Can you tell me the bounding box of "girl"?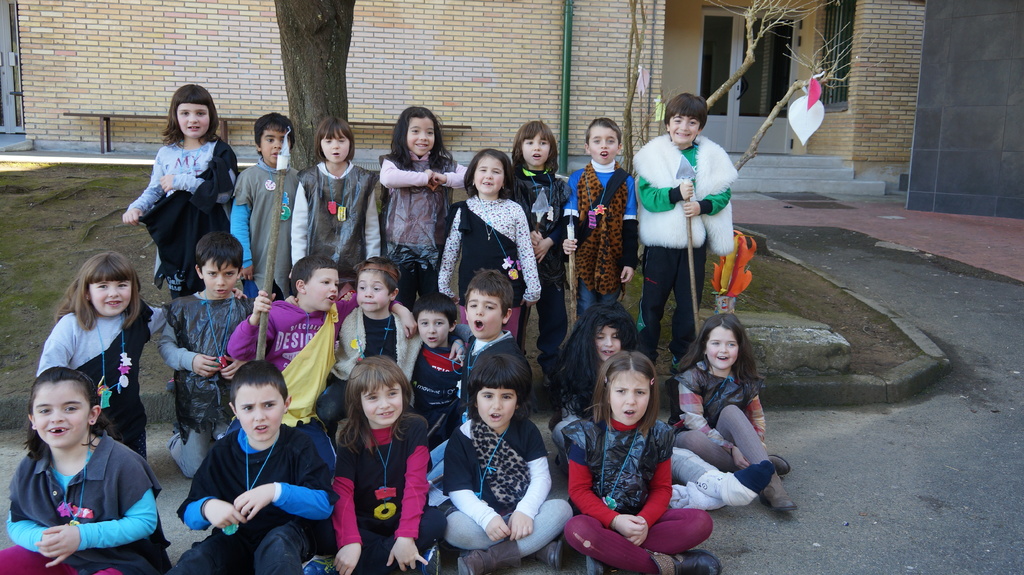
bbox=(290, 113, 379, 274).
